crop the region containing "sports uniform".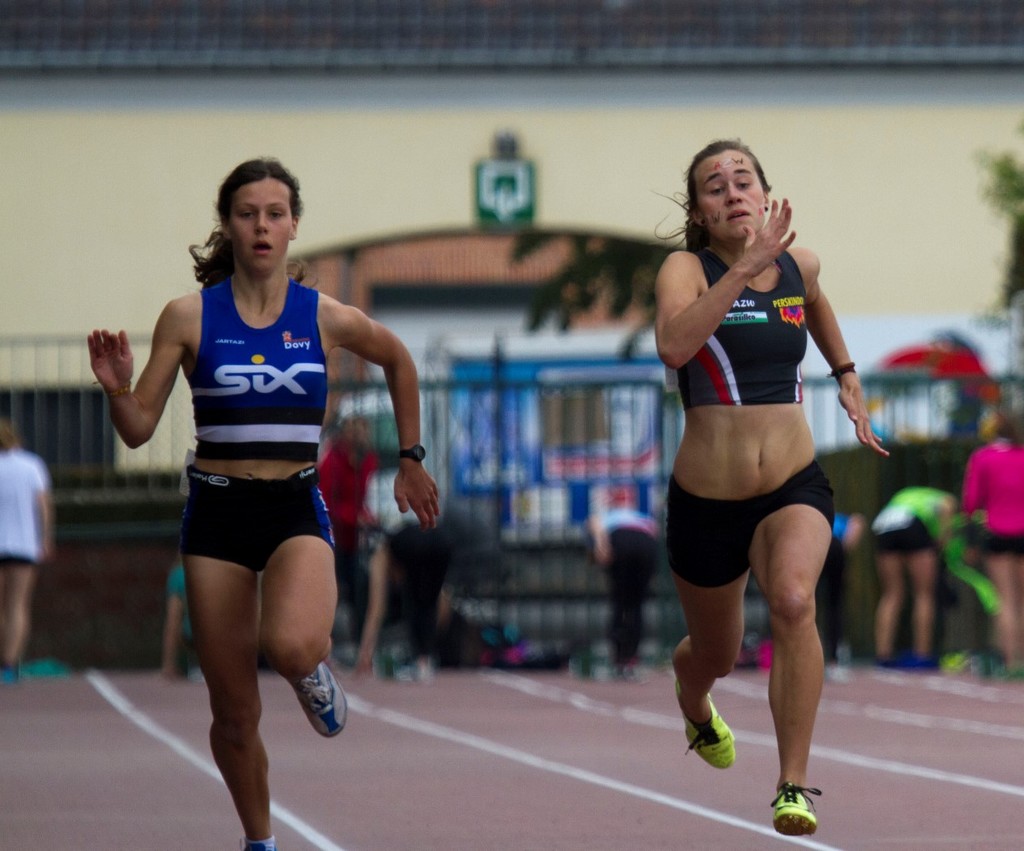
Crop region: {"x1": 169, "y1": 280, "x2": 347, "y2": 597}.
